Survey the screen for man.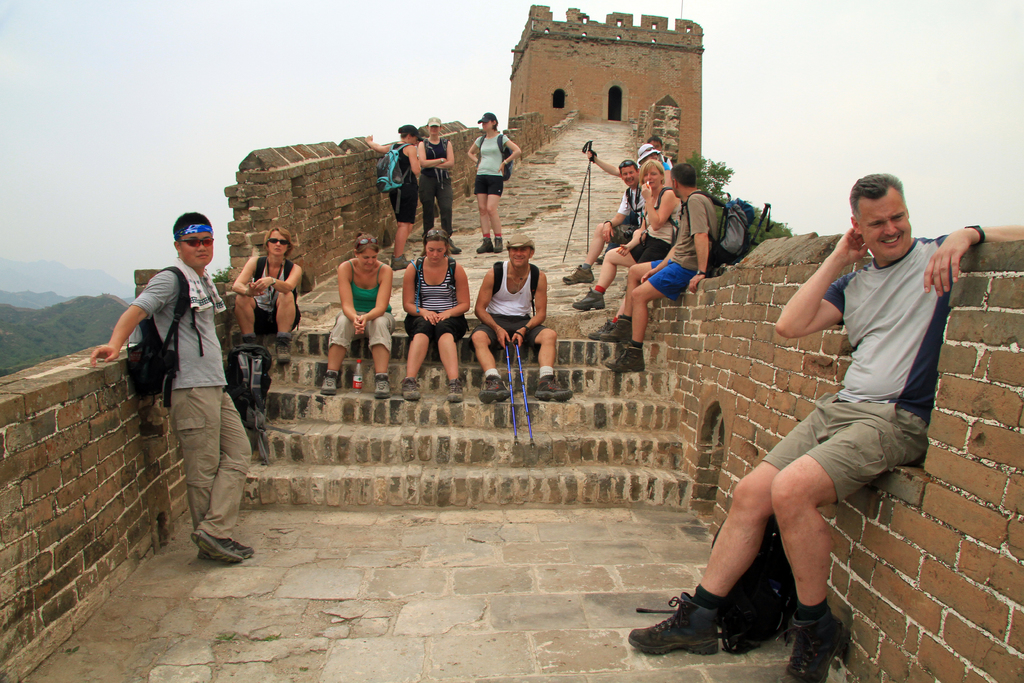
Survey found: [472,231,572,403].
